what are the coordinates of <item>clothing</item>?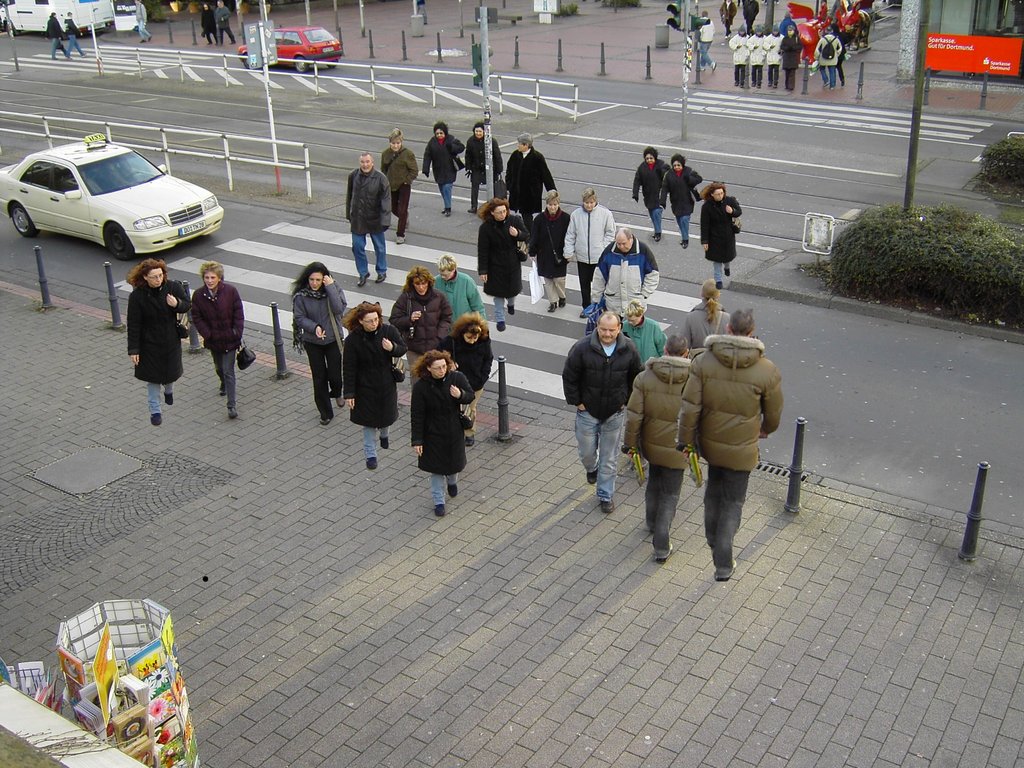
x1=422 y1=131 x2=465 y2=211.
